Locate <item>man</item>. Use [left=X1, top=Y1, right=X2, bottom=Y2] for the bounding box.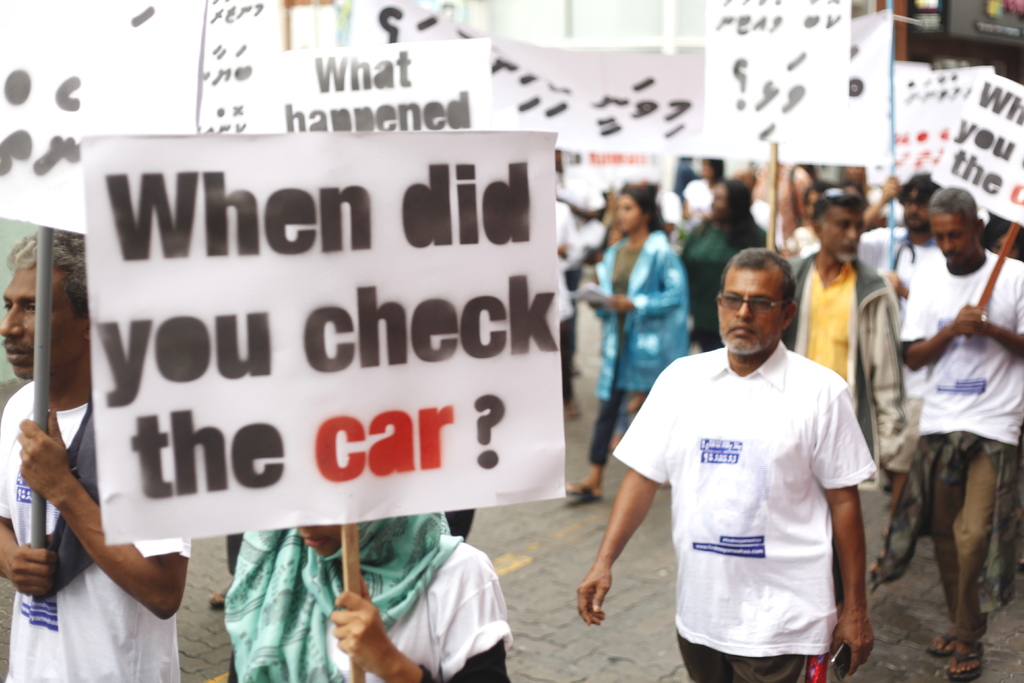
[left=849, top=177, right=948, bottom=579].
